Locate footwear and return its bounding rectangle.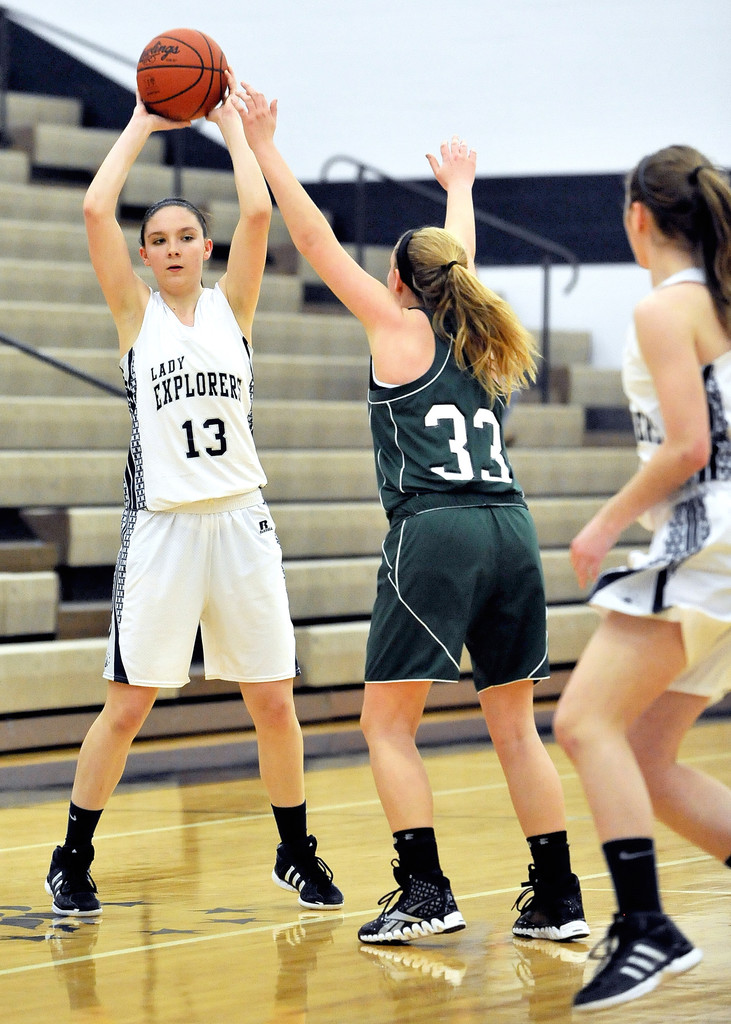
pyautogui.locateOnScreen(507, 868, 584, 941).
